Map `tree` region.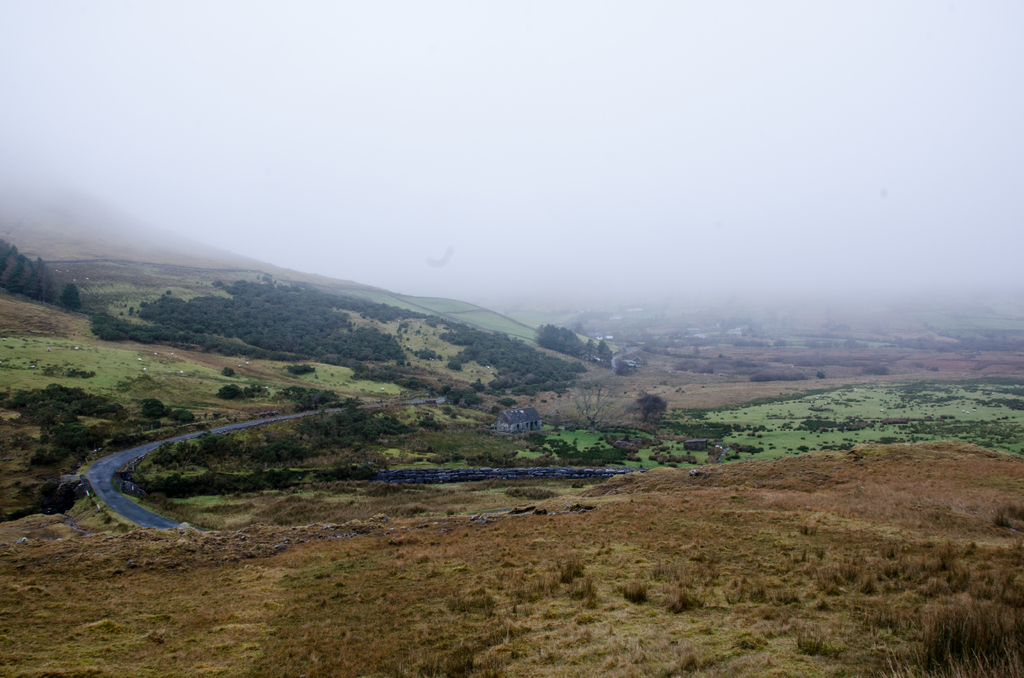
Mapped to {"x1": 810, "y1": 369, "x2": 825, "y2": 380}.
